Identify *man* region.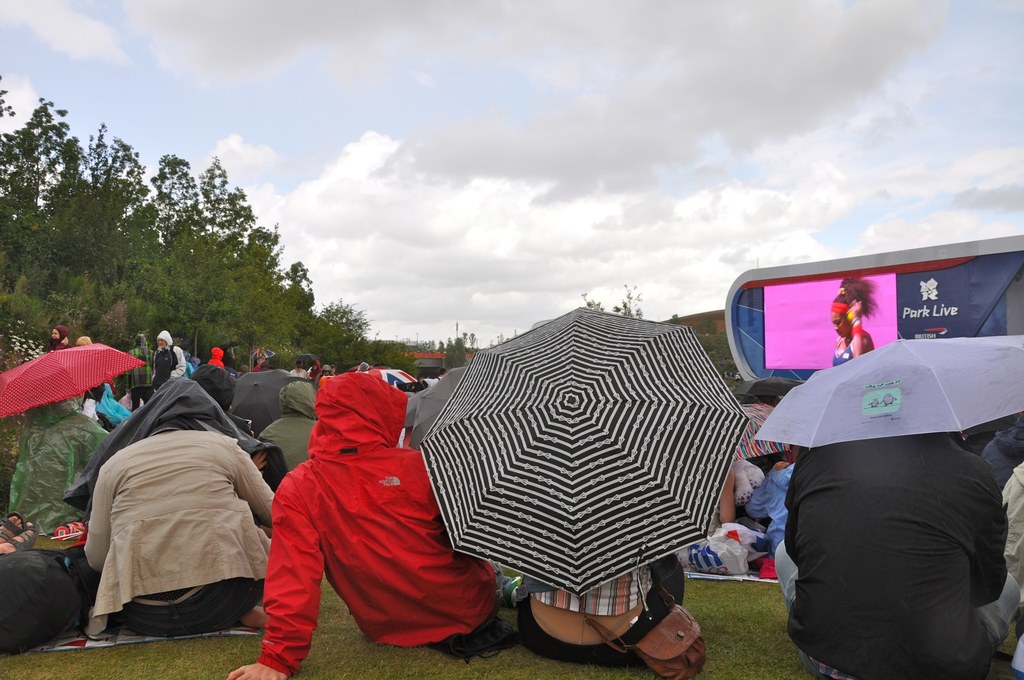
Region: bbox=(765, 325, 1017, 677).
